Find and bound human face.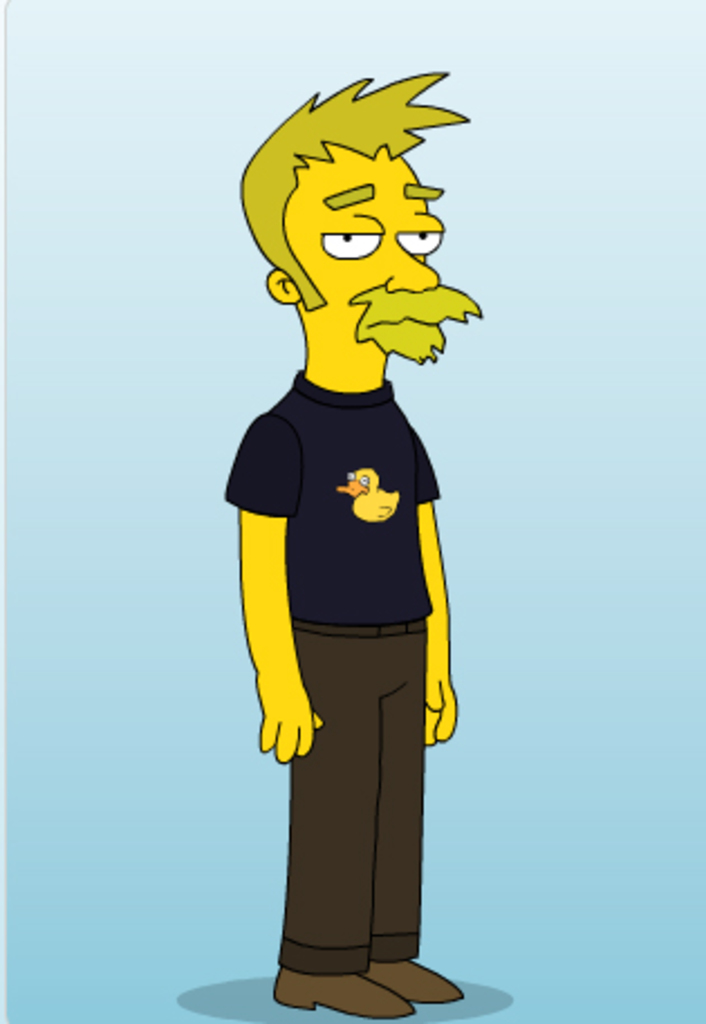
Bound: box=[294, 141, 484, 356].
